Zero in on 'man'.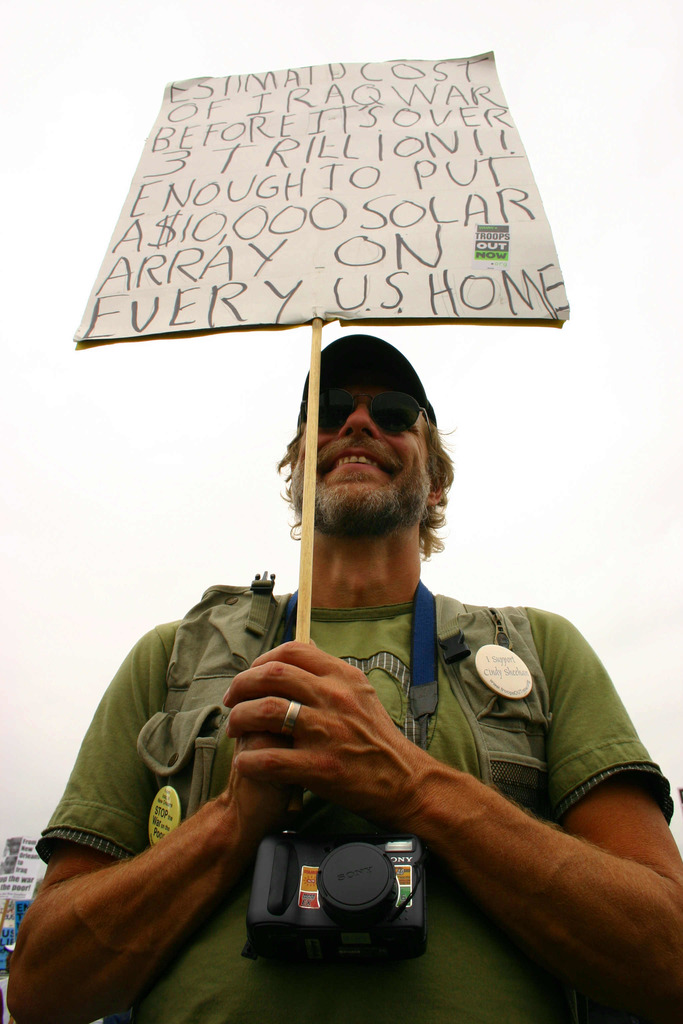
Zeroed in: <region>90, 265, 658, 1016</region>.
